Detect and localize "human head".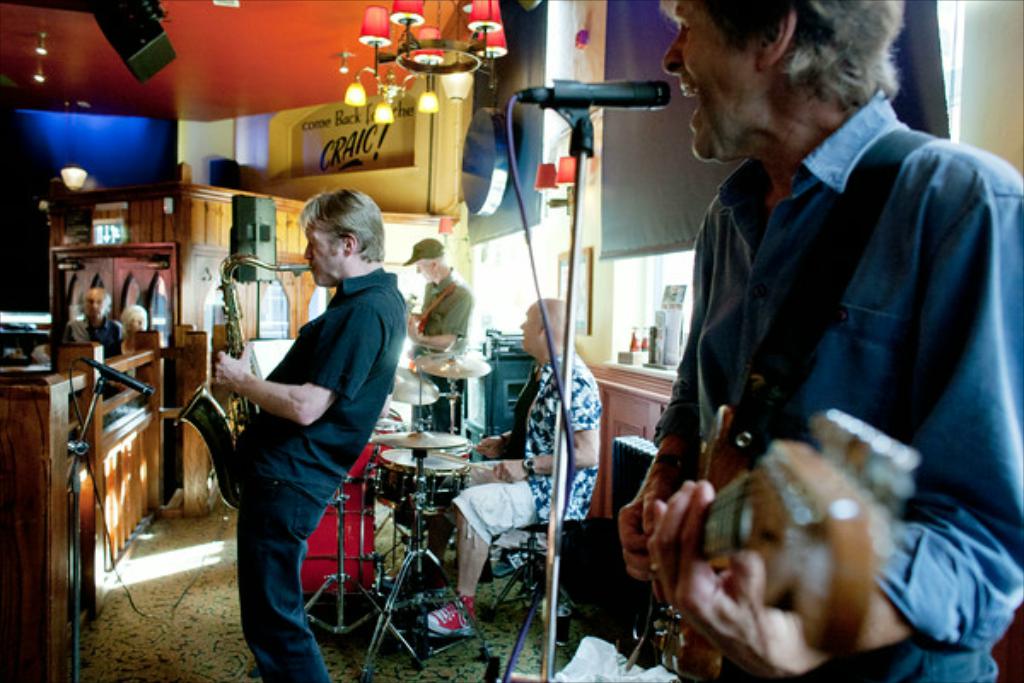
Localized at box=[519, 294, 573, 357].
